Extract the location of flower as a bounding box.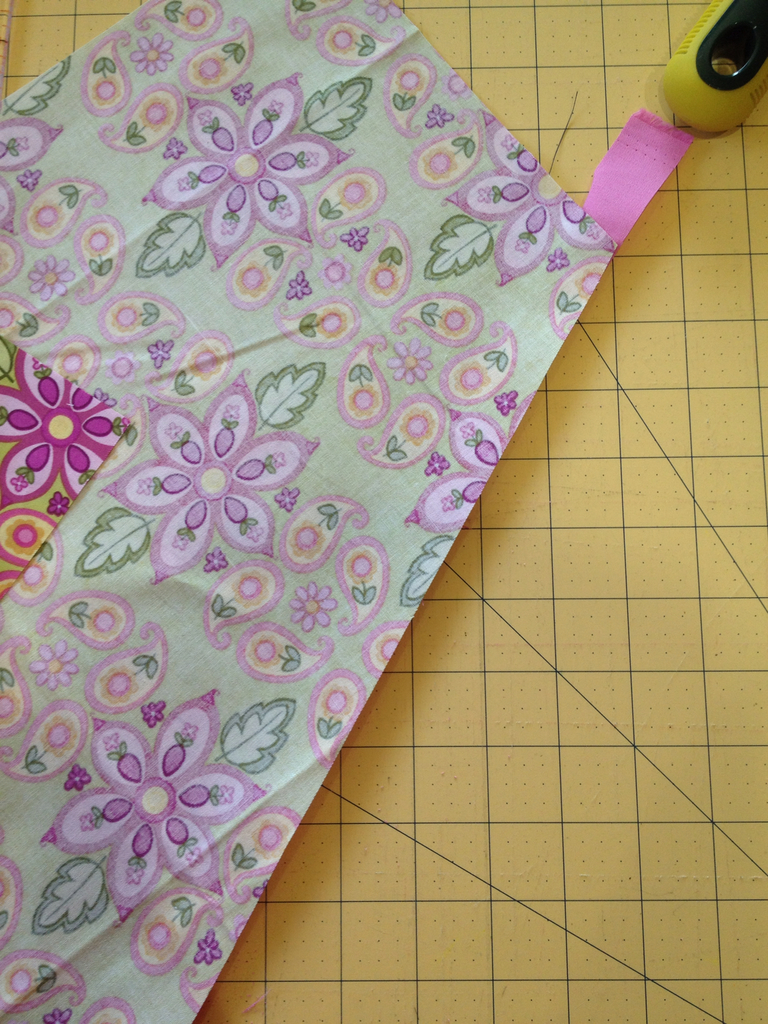
42/679/271/910.
